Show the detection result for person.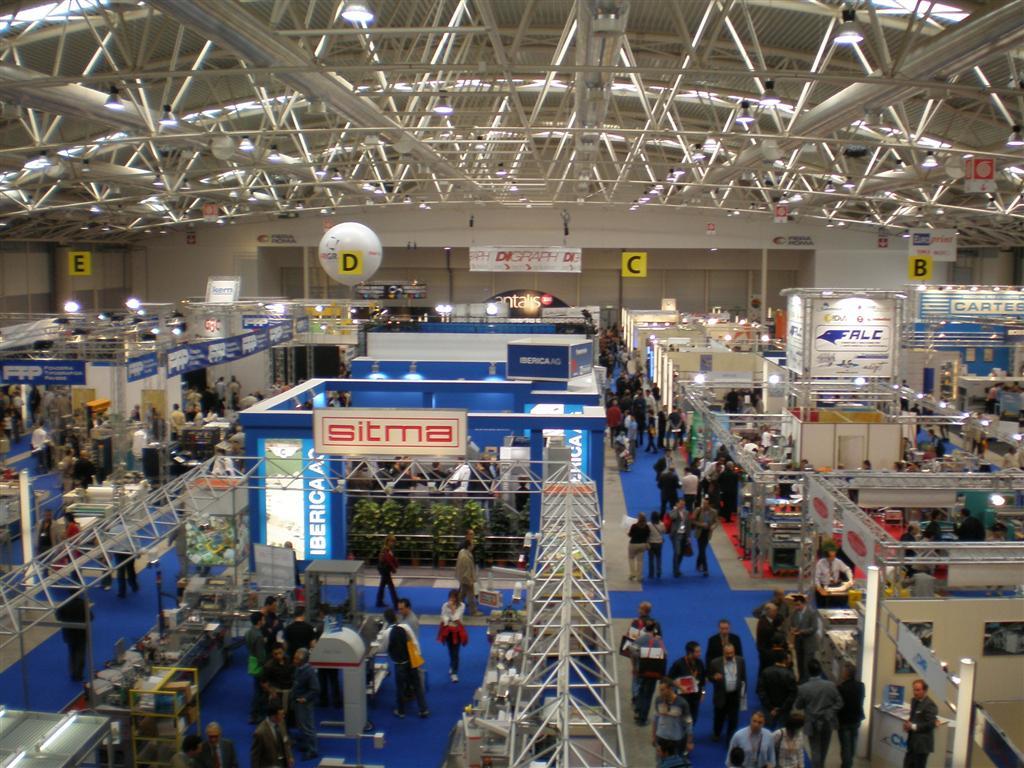
x1=709 y1=637 x2=749 y2=746.
